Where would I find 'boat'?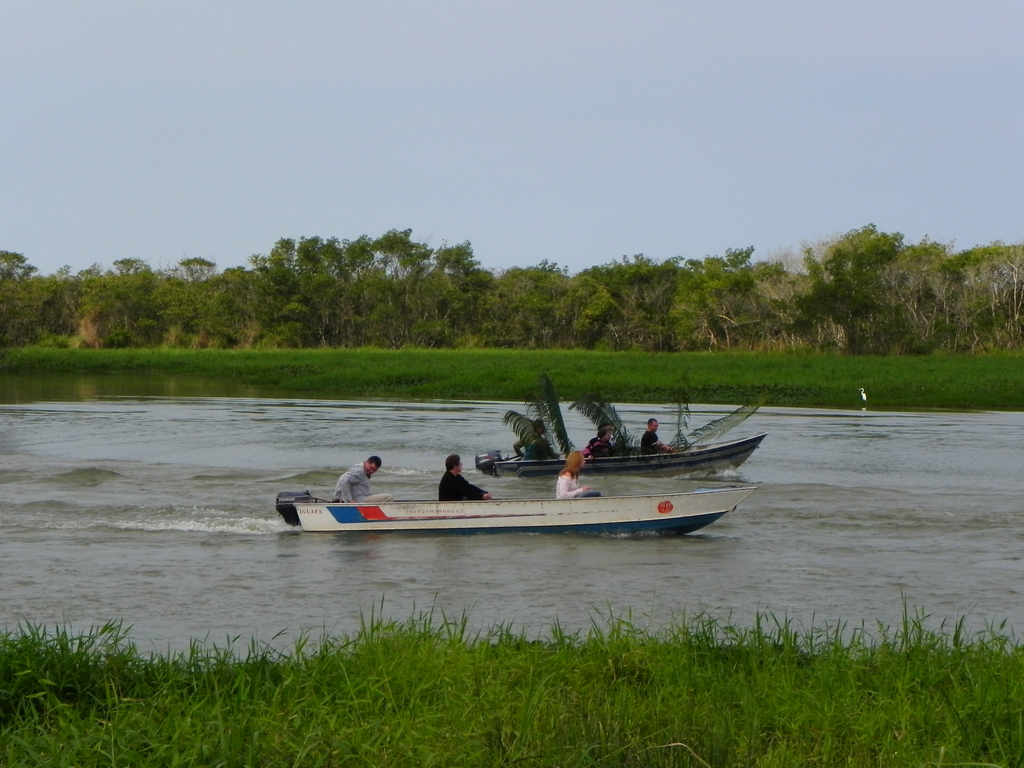
At (280, 407, 740, 550).
